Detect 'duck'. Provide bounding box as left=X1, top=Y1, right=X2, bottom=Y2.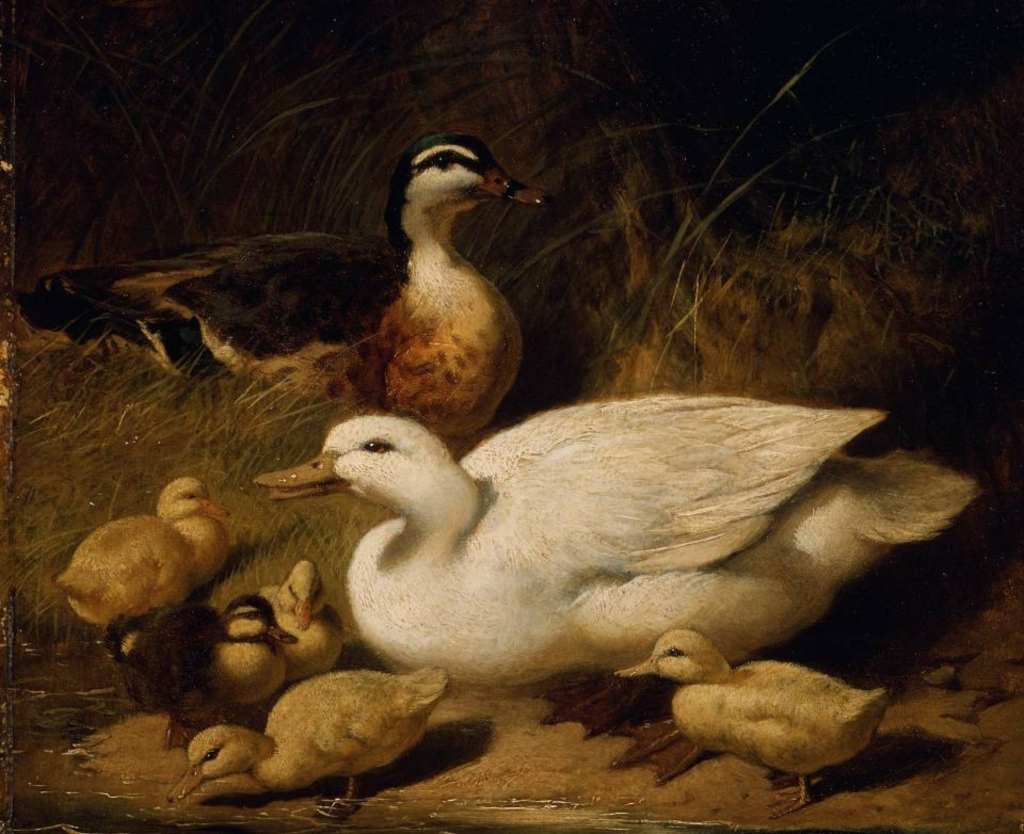
left=92, top=586, right=298, bottom=748.
